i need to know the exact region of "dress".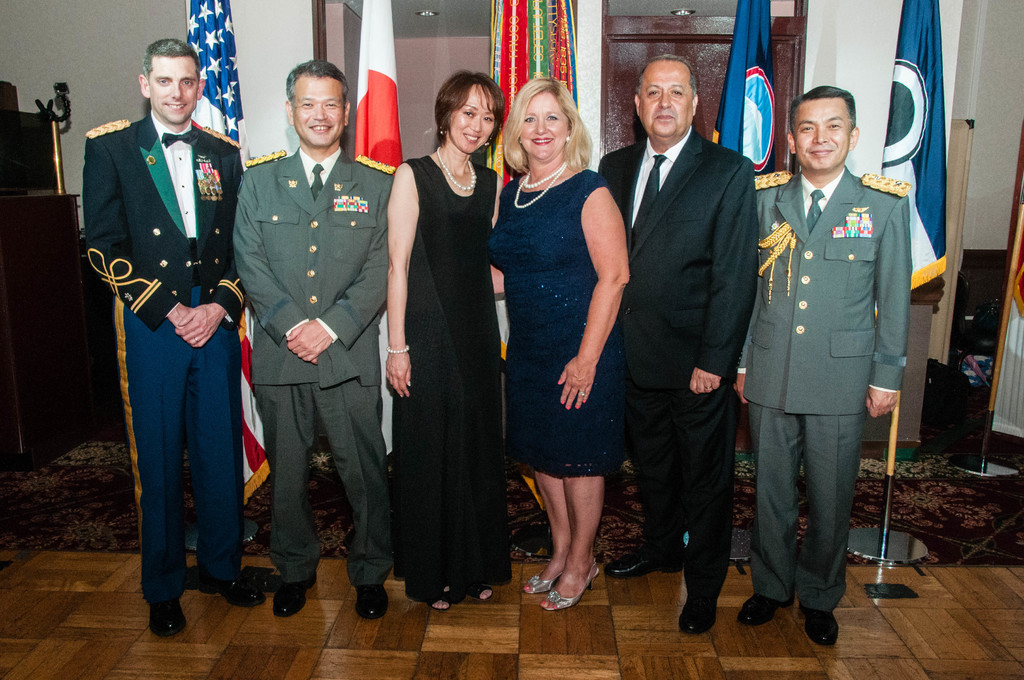
Region: box=[389, 154, 510, 600].
